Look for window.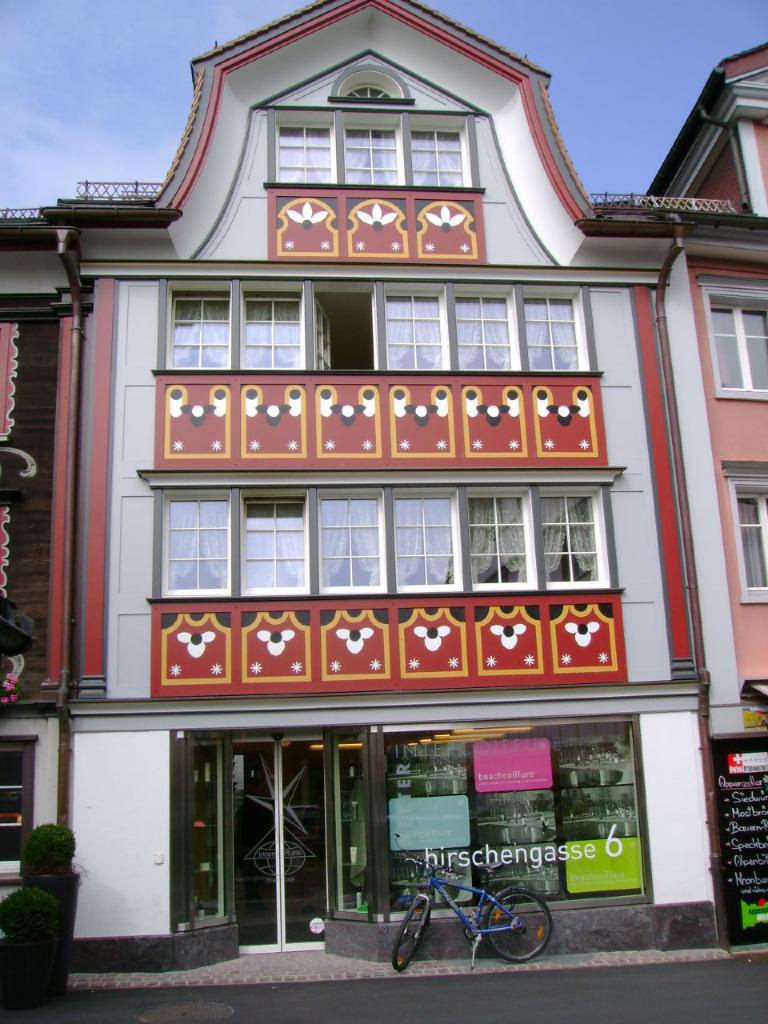
Found: (239,498,308,598).
